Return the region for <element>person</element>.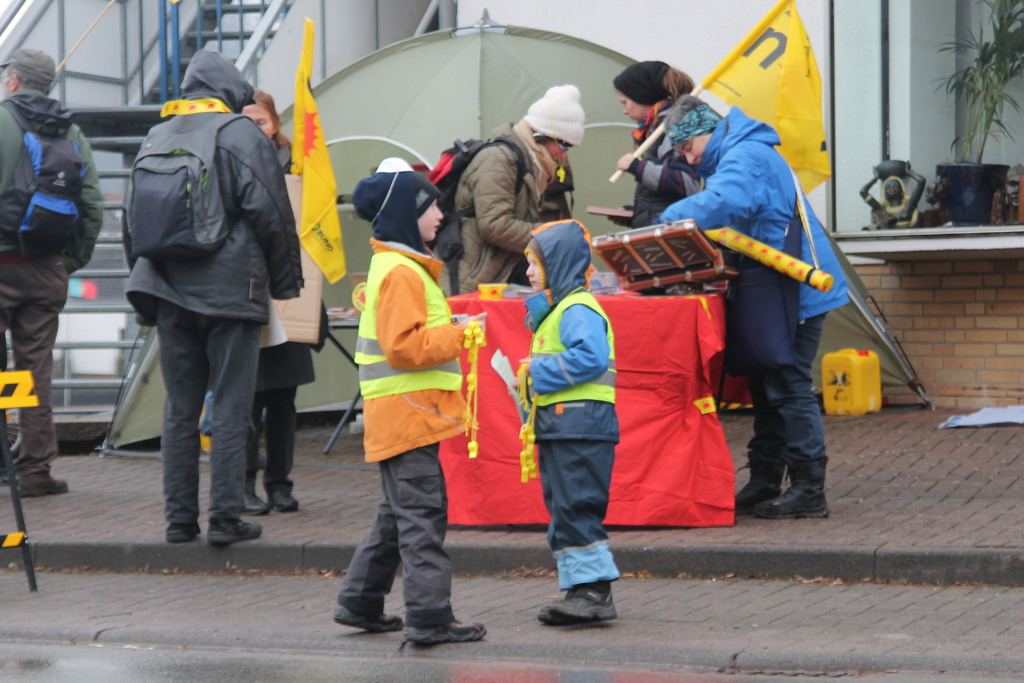
x1=0 y1=43 x2=109 y2=497.
